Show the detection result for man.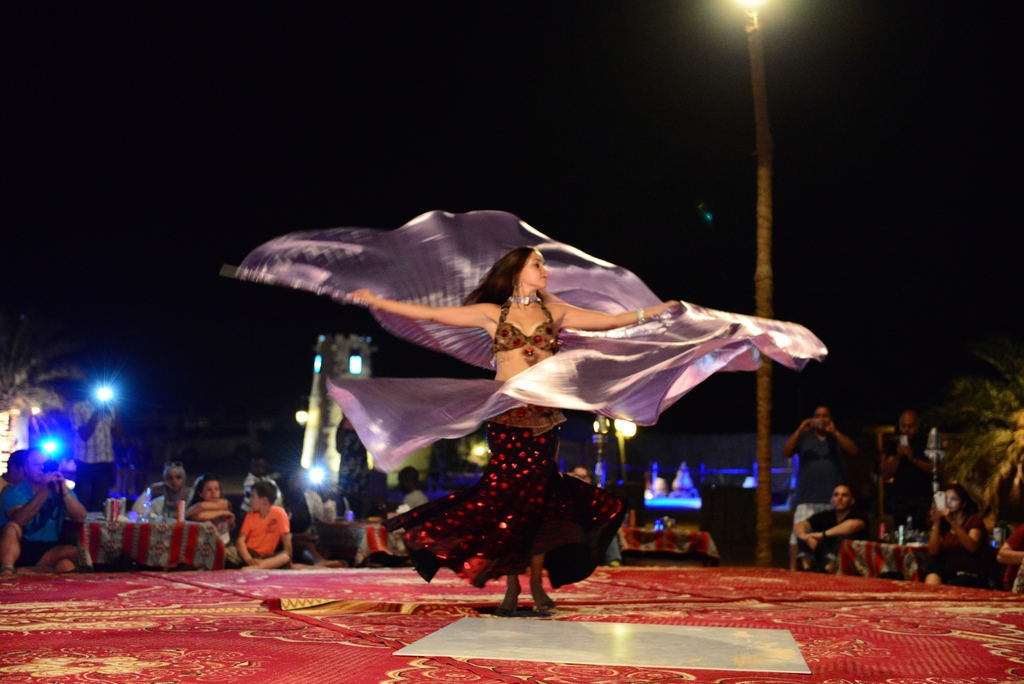
left=781, top=407, right=863, bottom=515.
